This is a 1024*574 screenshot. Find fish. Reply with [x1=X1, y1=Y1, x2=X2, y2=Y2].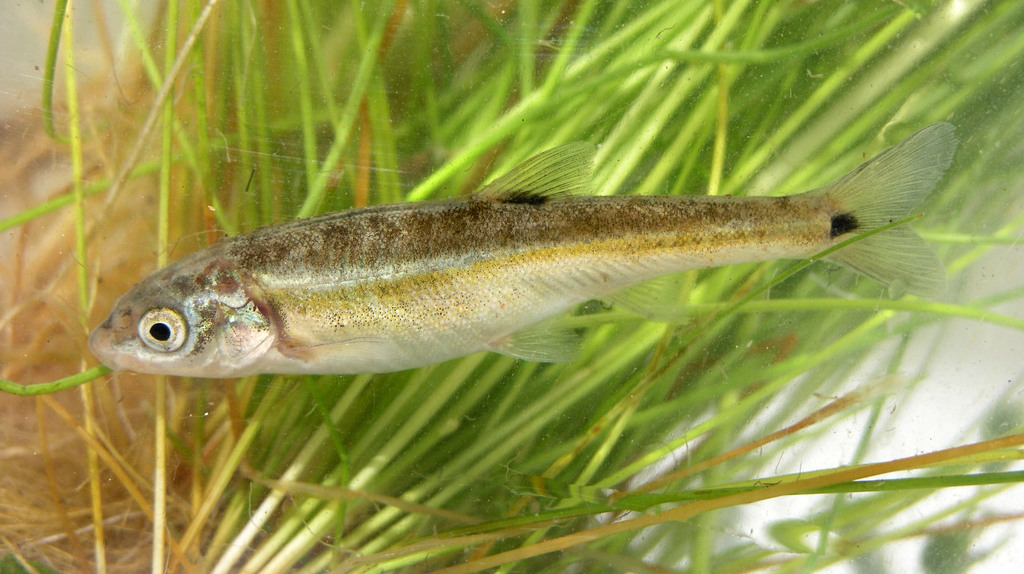
[x1=100, y1=122, x2=968, y2=414].
